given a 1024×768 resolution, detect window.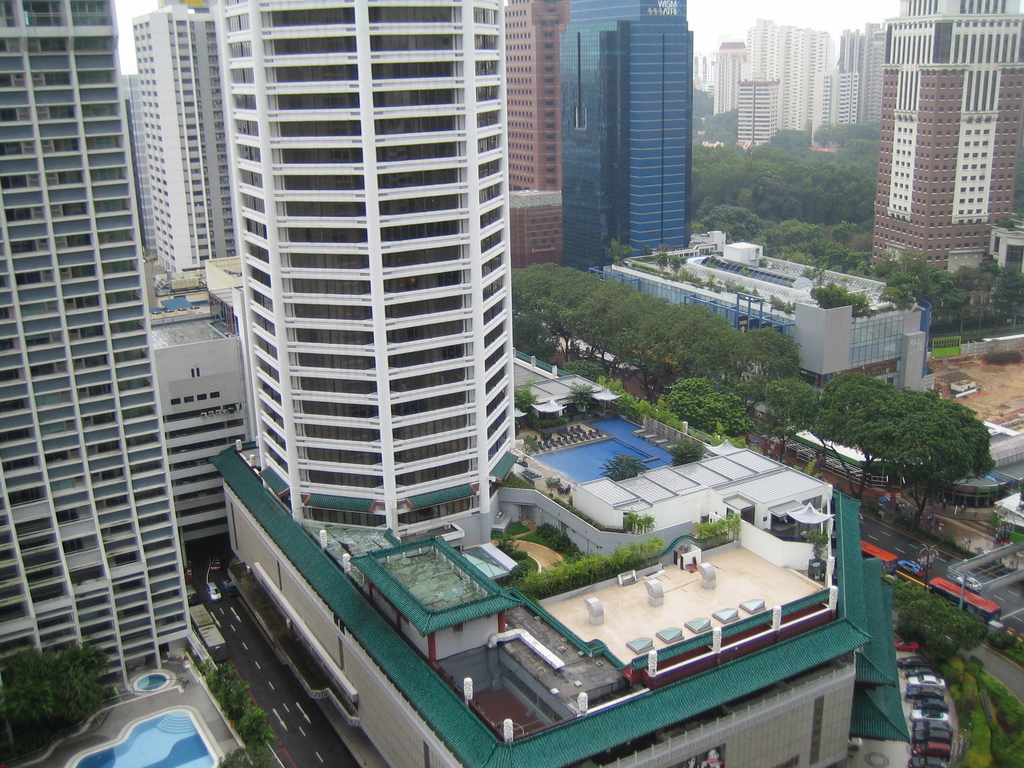
(x1=394, y1=453, x2=476, y2=490).
